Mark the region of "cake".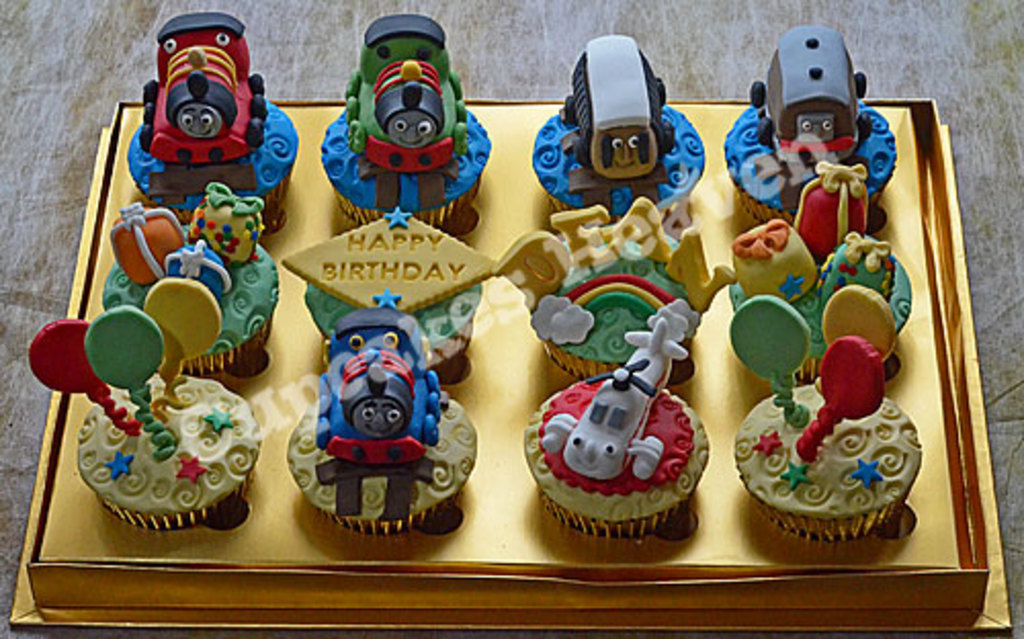
Region: detection(100, 184, 276, 373).
